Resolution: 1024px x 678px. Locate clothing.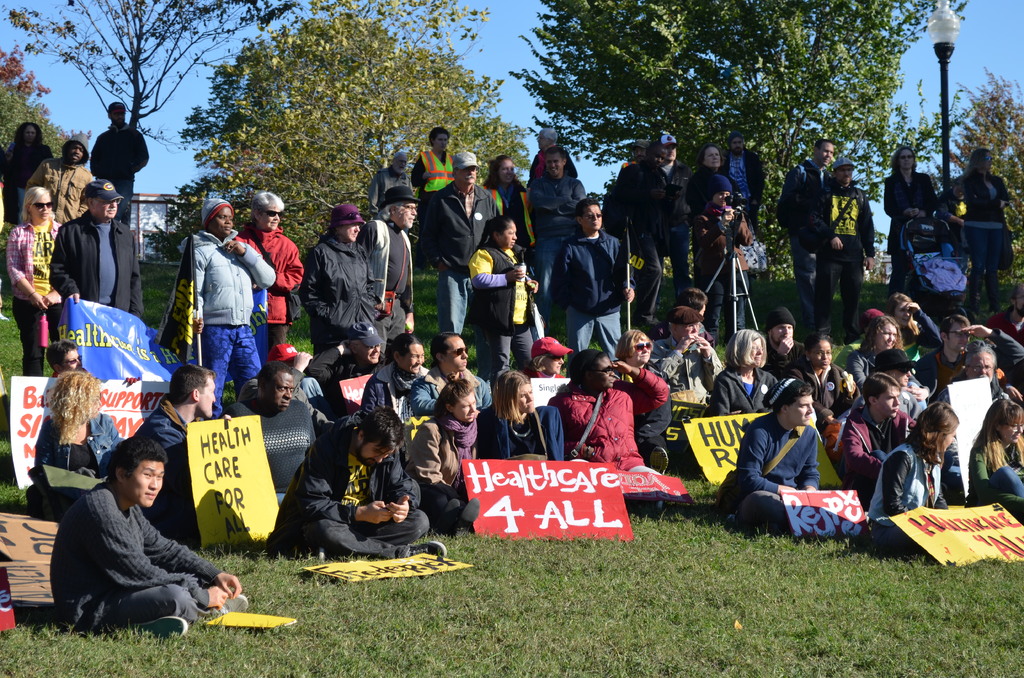
box=[47, 207, 144, 318].
